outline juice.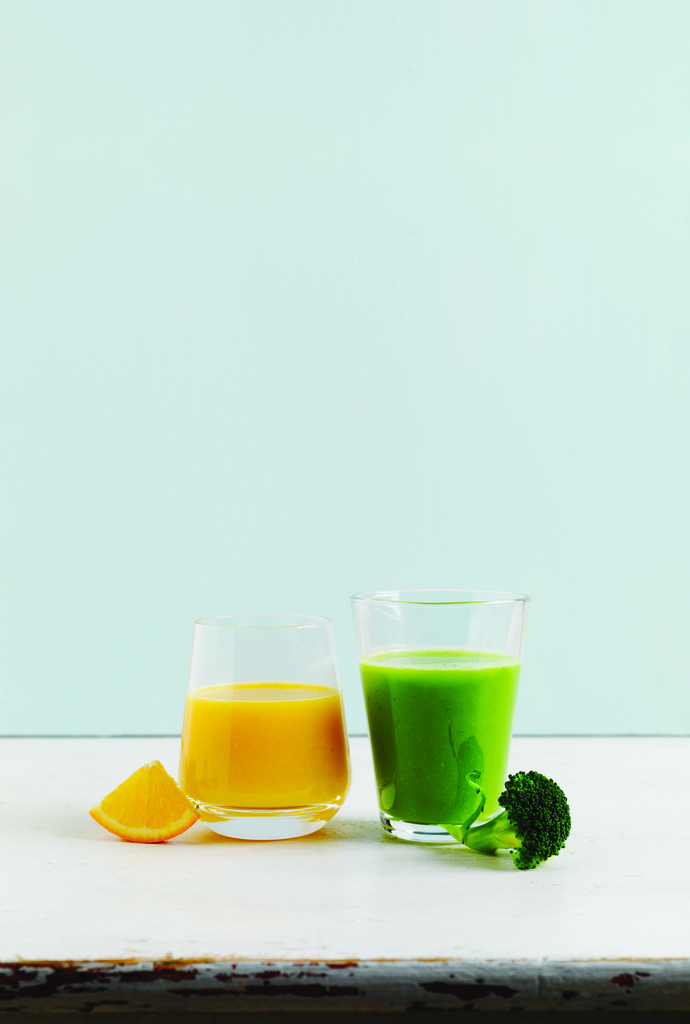
Outline: Rect(345, 611, 536, 856).
